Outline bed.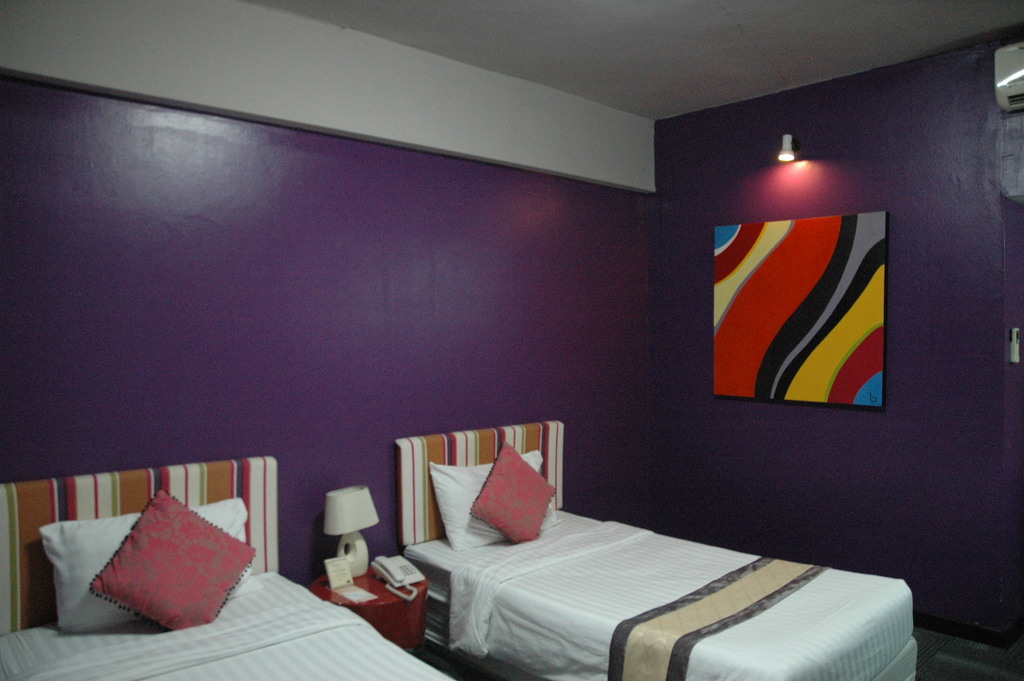
Outline: <bbox>388, 417, 919, 680</bbox>.
